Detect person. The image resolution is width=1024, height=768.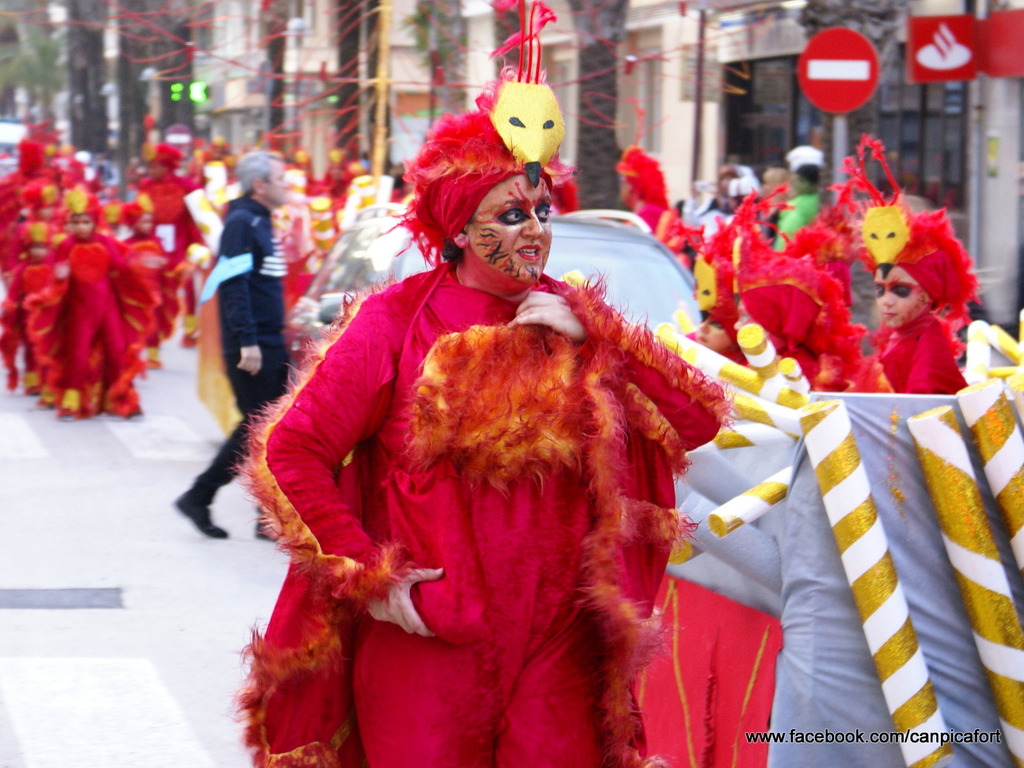
BBox(56, 200, 163, 433).
